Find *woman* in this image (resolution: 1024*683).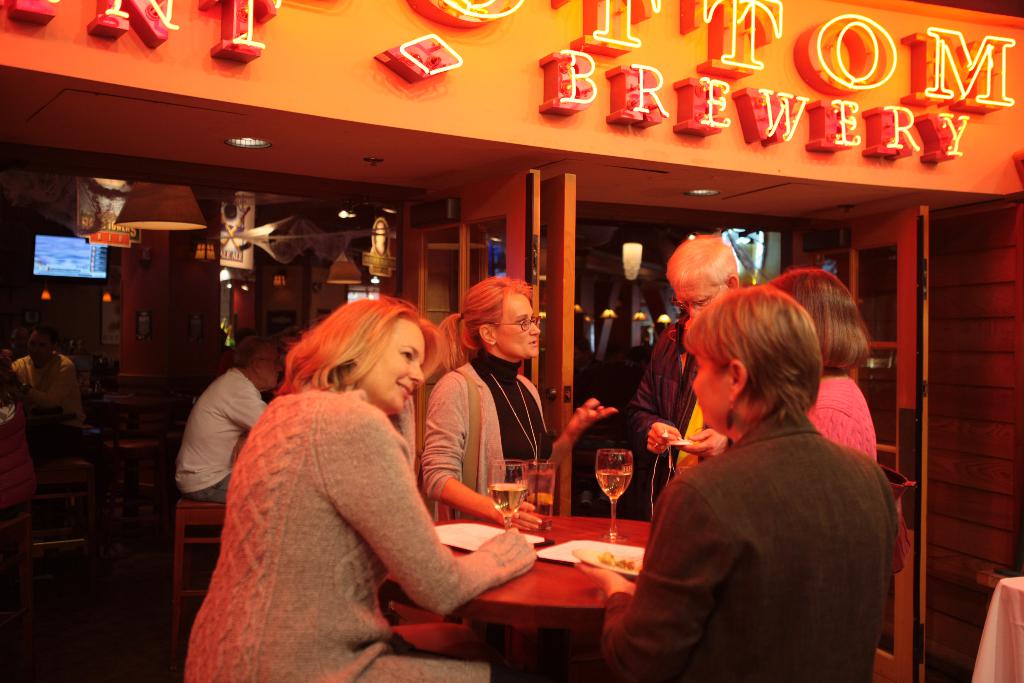
l=412, t=270, r=627, b=539.
